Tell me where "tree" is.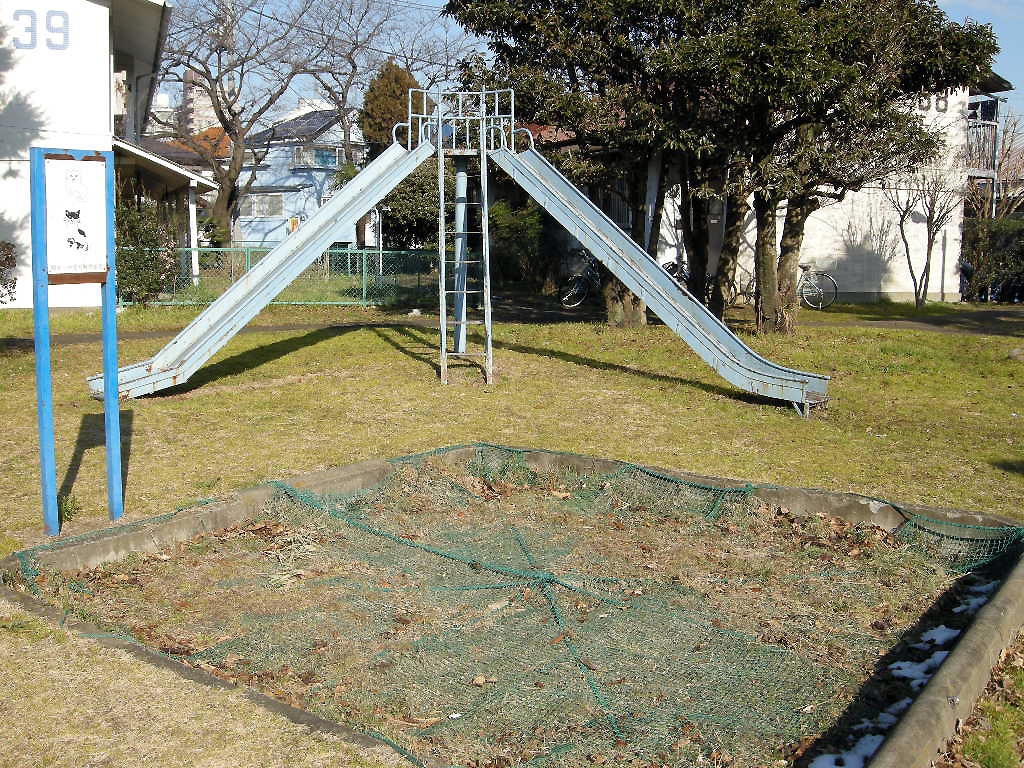
"tree" is at x1=440, y1=0, x2=999, y2=326.
